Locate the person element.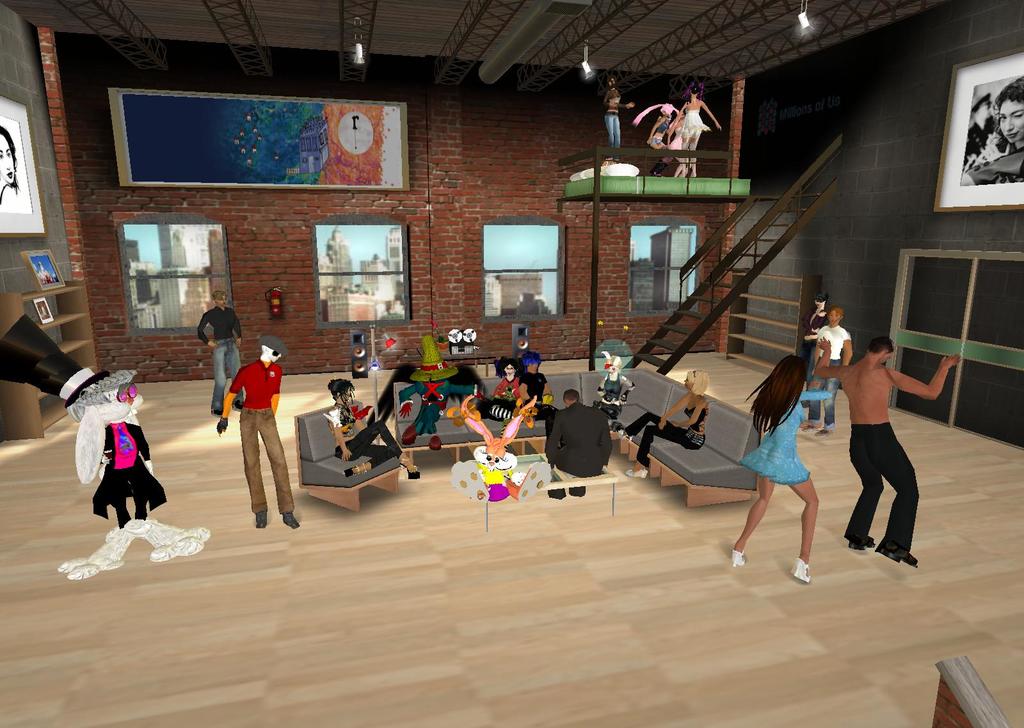
Element bbox: box=[739, 359, 815, 587].
